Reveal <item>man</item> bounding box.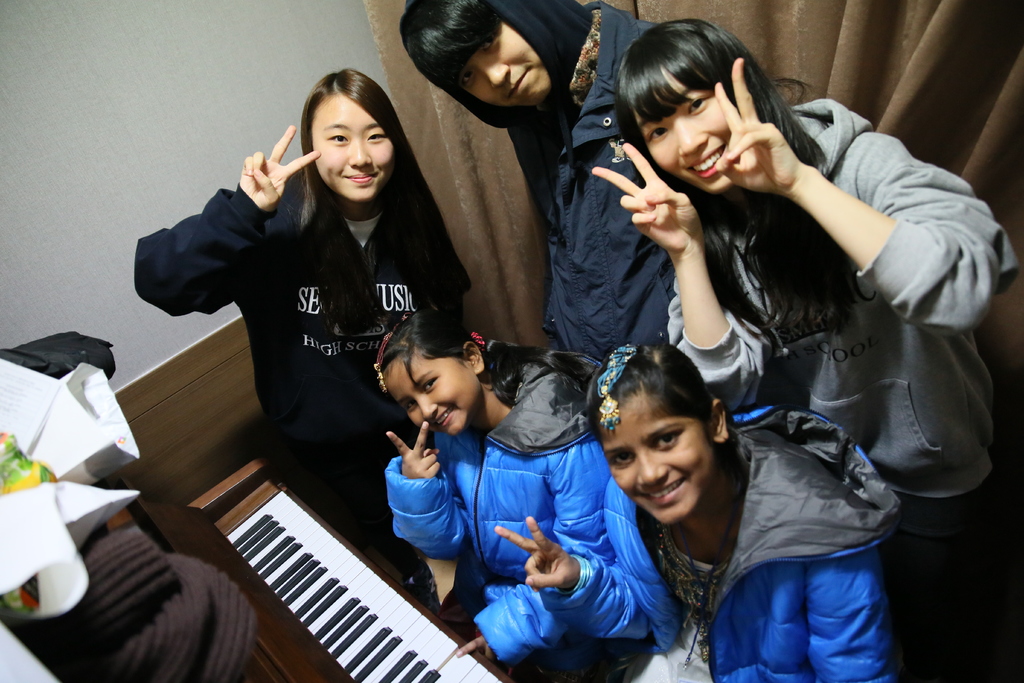
Revealed: x1=390, y1=0, x2=737, y2=404.
